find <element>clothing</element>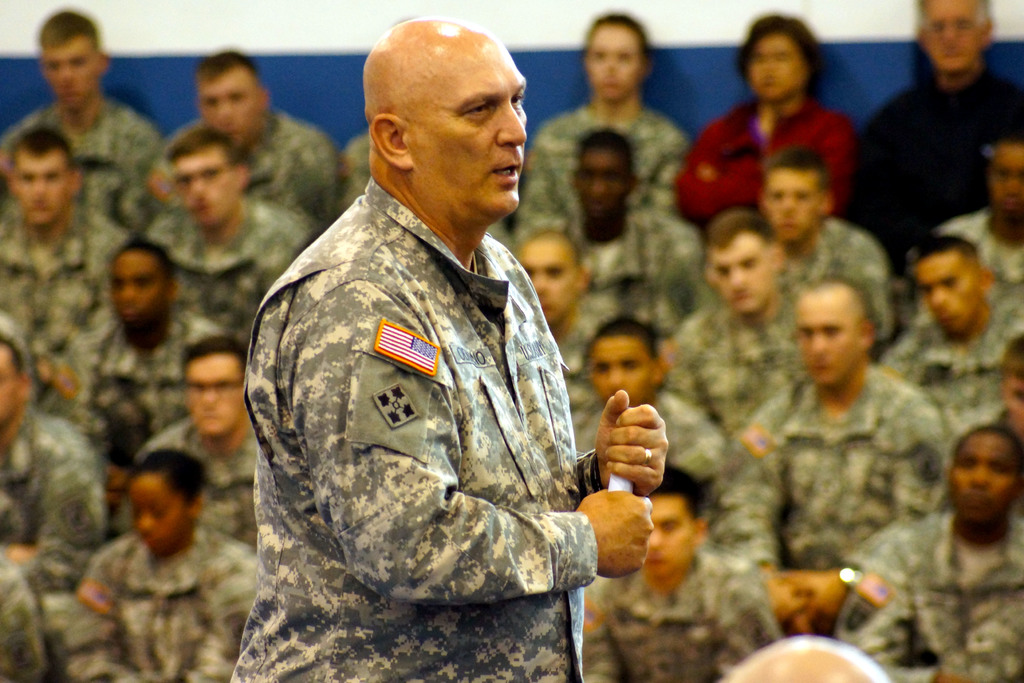
box(703, 373, 968, 646)
